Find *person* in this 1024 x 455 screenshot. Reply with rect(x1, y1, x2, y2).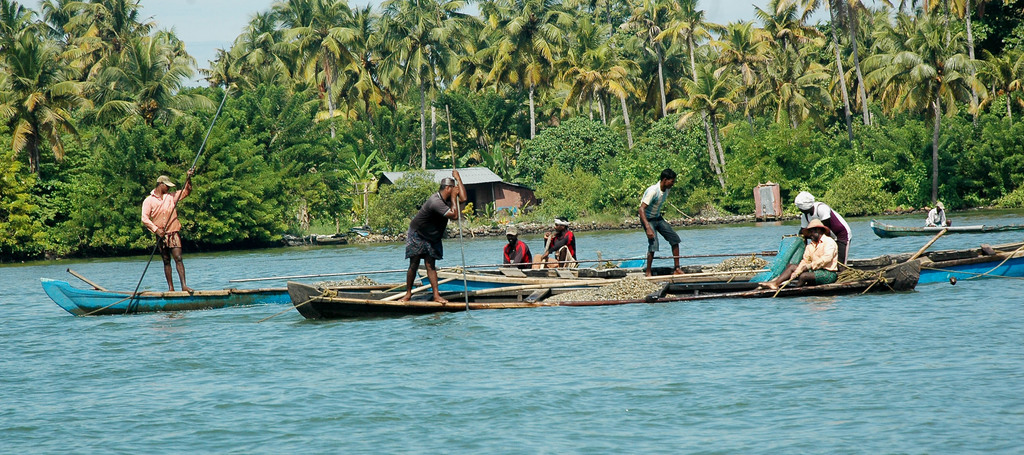
rect(794, 191, 853, 267).
